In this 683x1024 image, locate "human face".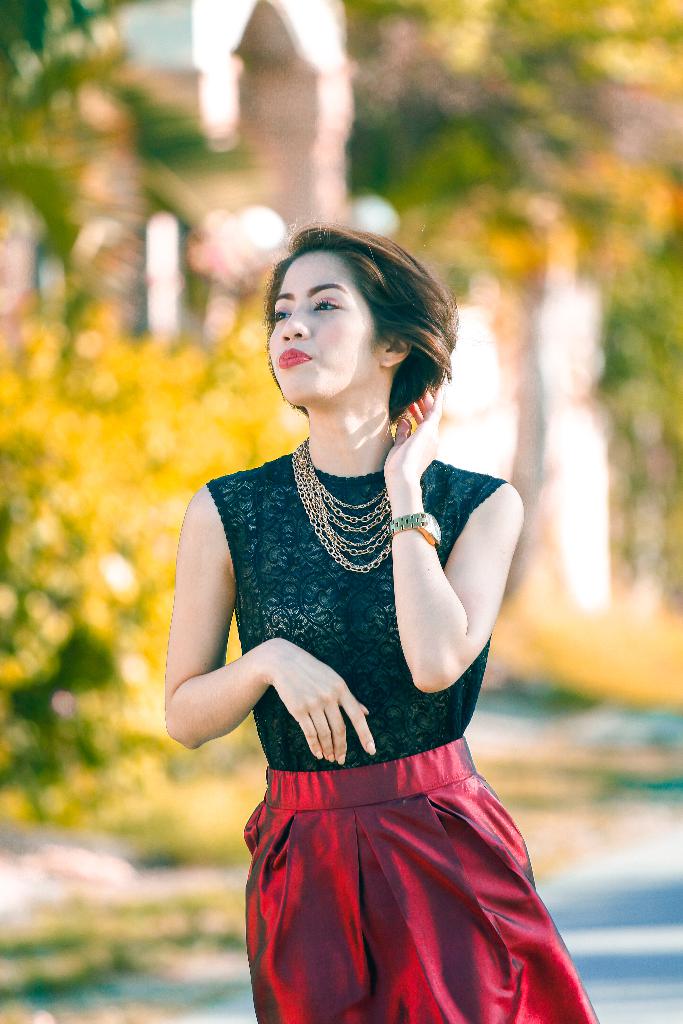
Bounding box: locate(265, 250, 378, 405).
